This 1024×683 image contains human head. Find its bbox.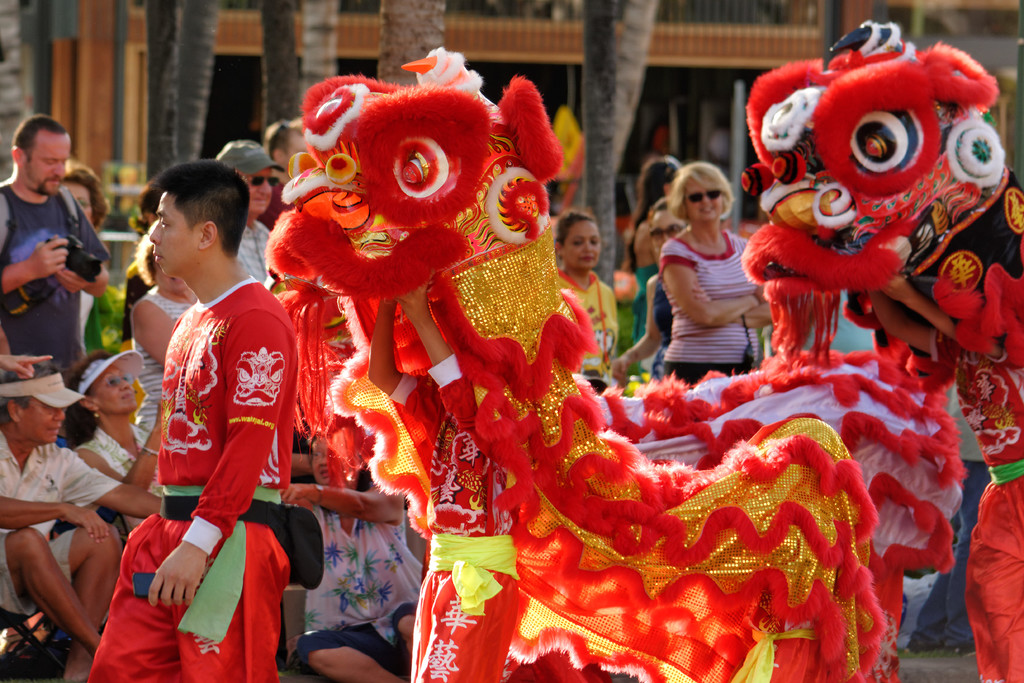
<box>638,155,683,205</box>.
